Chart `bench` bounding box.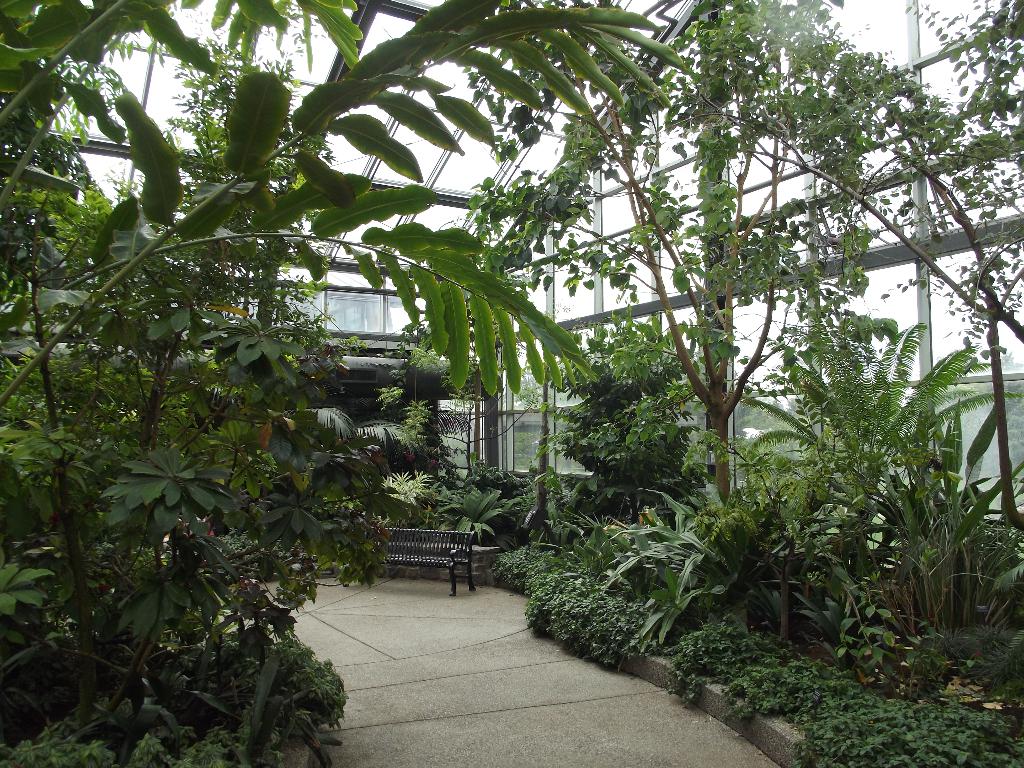
Charted: {"x1": 384, "y1": 524, "x2": 476, "y2": 600}.
